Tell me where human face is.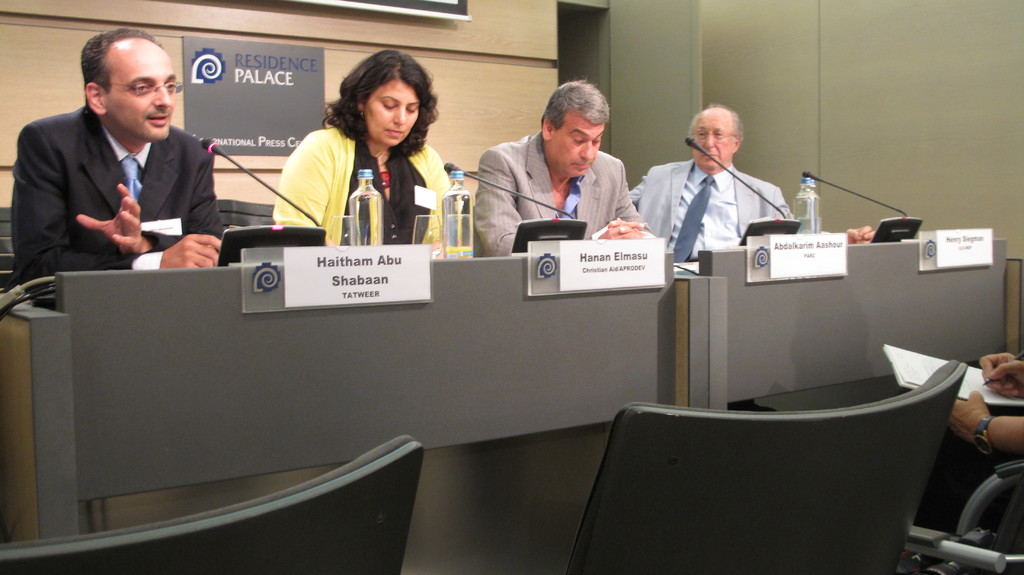
human face is at box=[109, 44, 178, 142].
